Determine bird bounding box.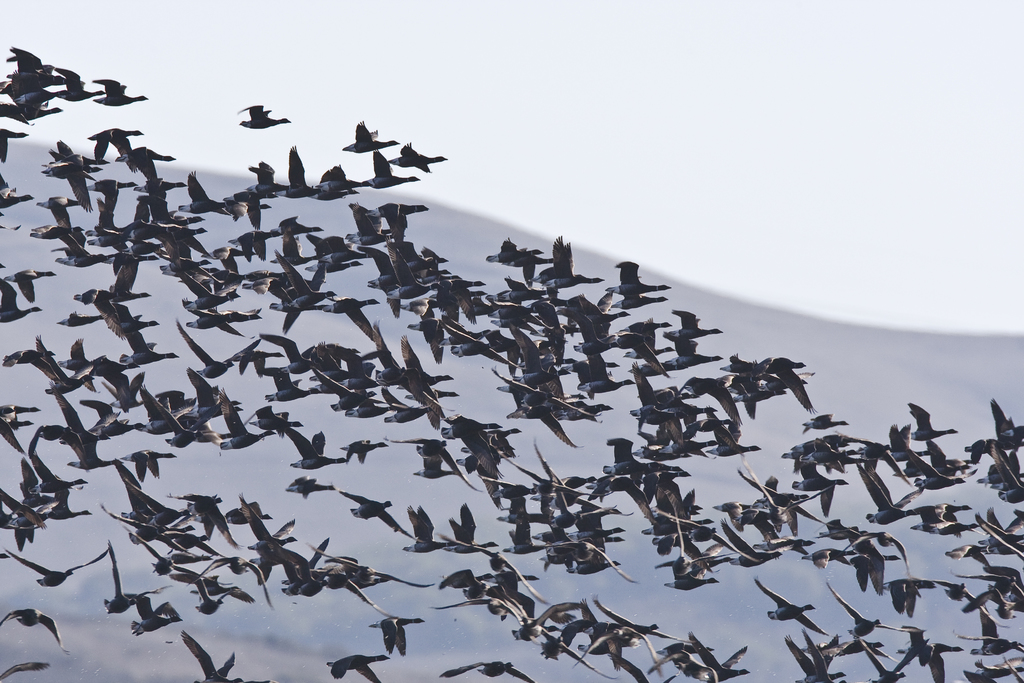
Determined: [left=325, top=654, right=390, bottom=682].
